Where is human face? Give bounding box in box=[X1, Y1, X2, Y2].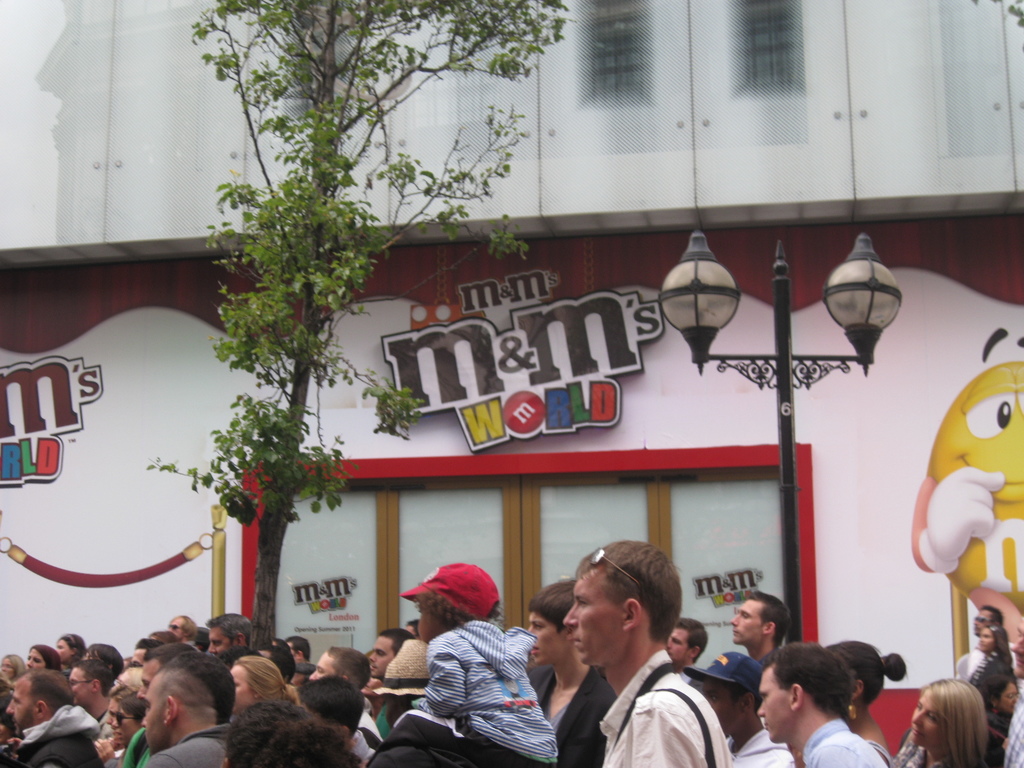
box=[529, 611, 564, 666].
